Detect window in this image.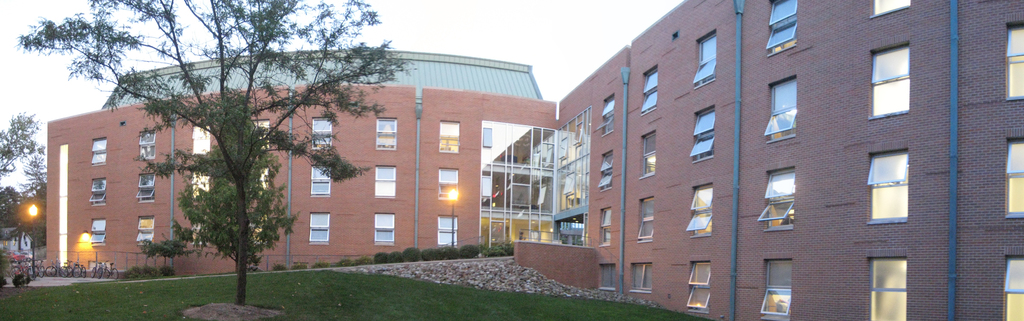
Detection: [869, 0, 914, 15].
